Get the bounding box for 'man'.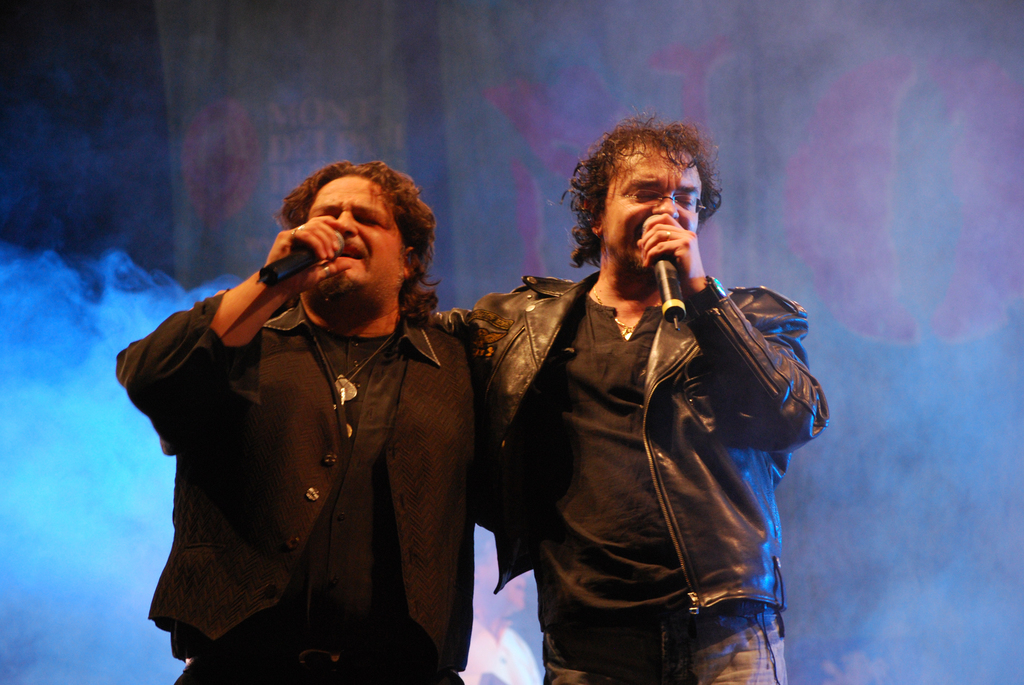
rect(134, 131, 510, 663).
